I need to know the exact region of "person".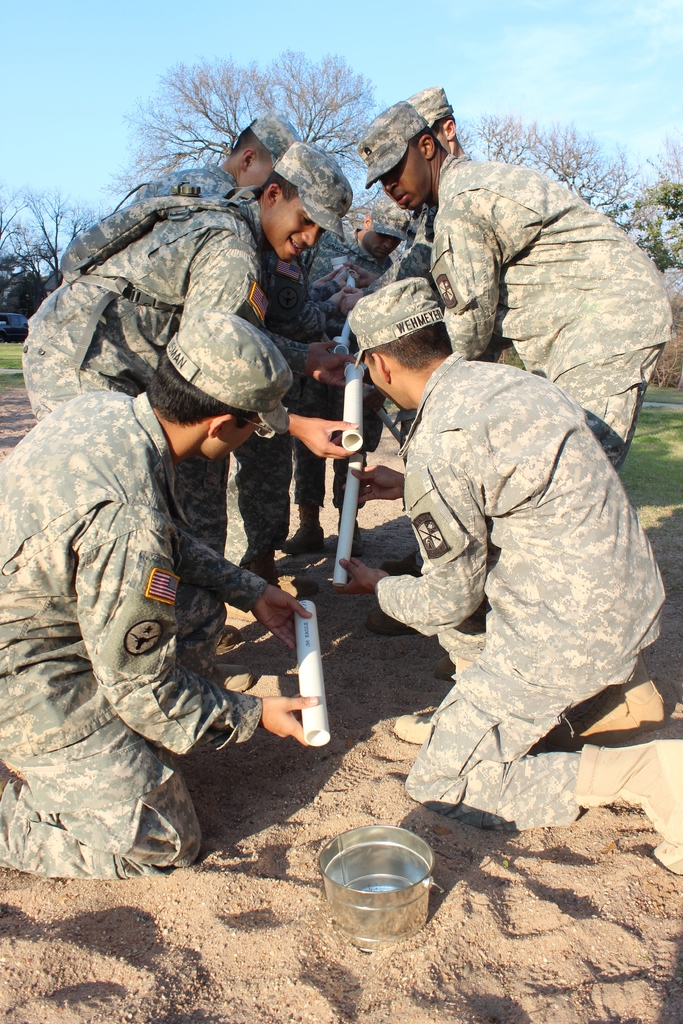
Region: x1=327, y1=281, x2=682, y2=853.
